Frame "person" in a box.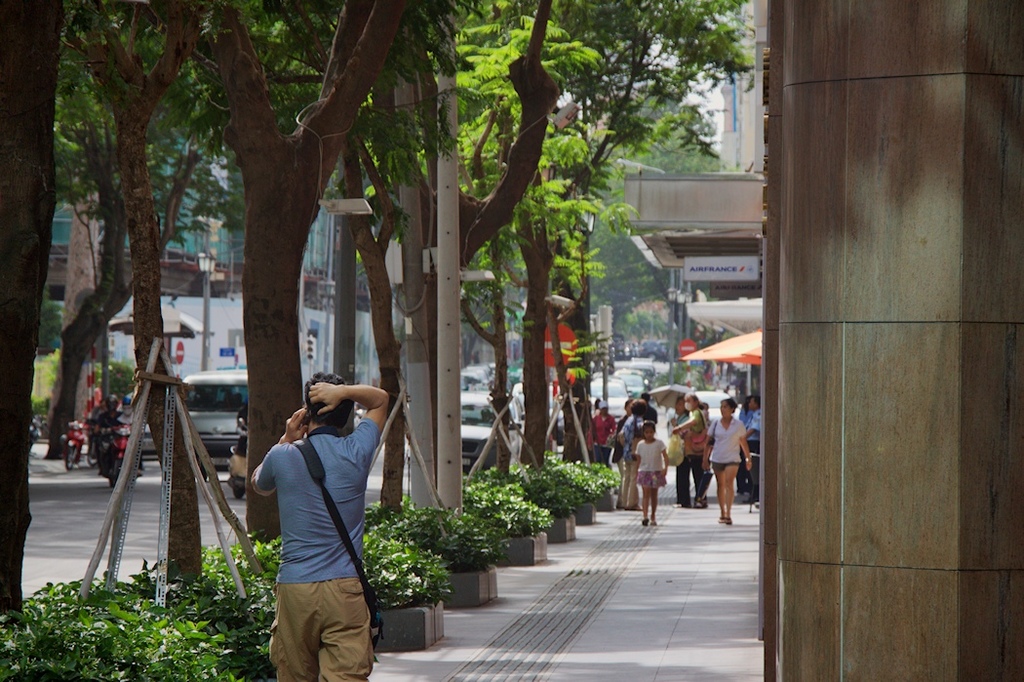
select_region(665, 397, 689, 508).
